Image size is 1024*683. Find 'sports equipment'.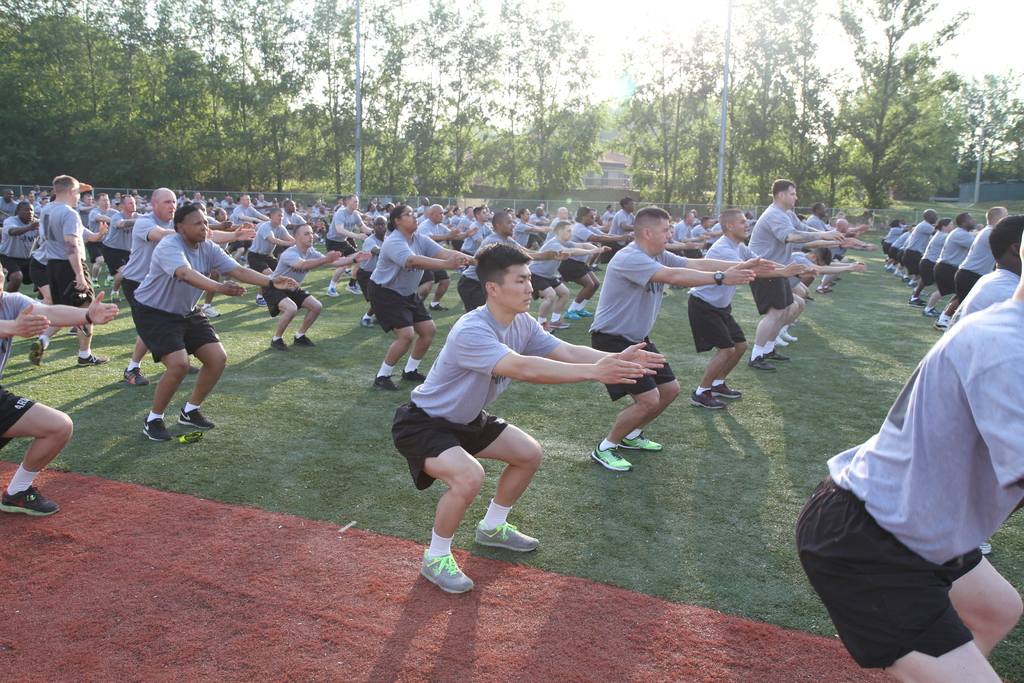
[91,279,100,290].
